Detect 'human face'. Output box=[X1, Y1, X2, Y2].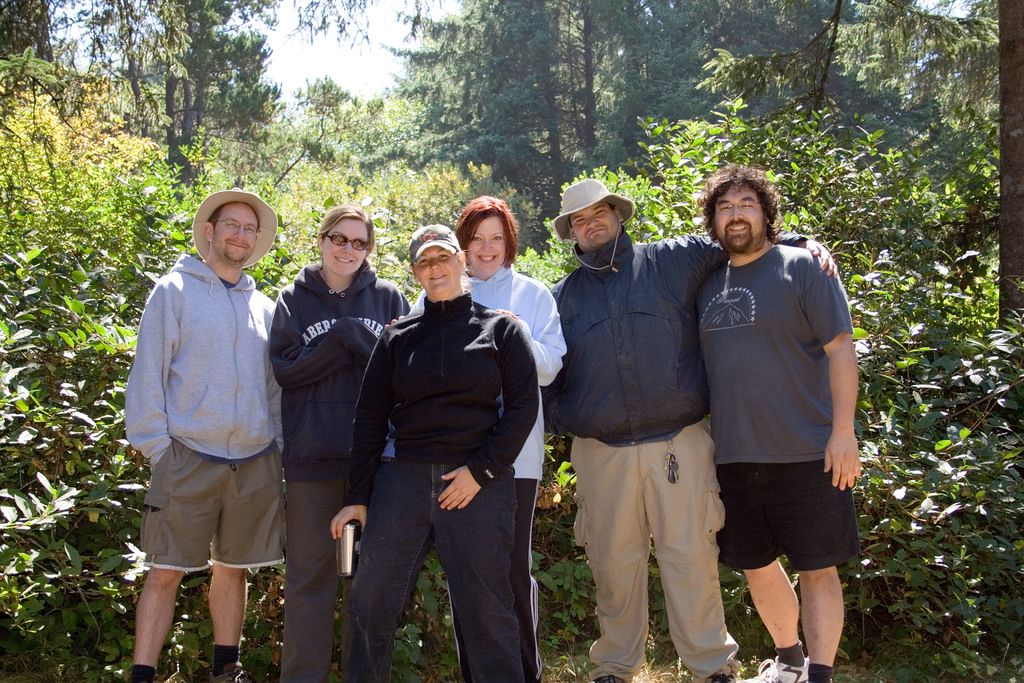
box=[319, 217, 374, 277].
